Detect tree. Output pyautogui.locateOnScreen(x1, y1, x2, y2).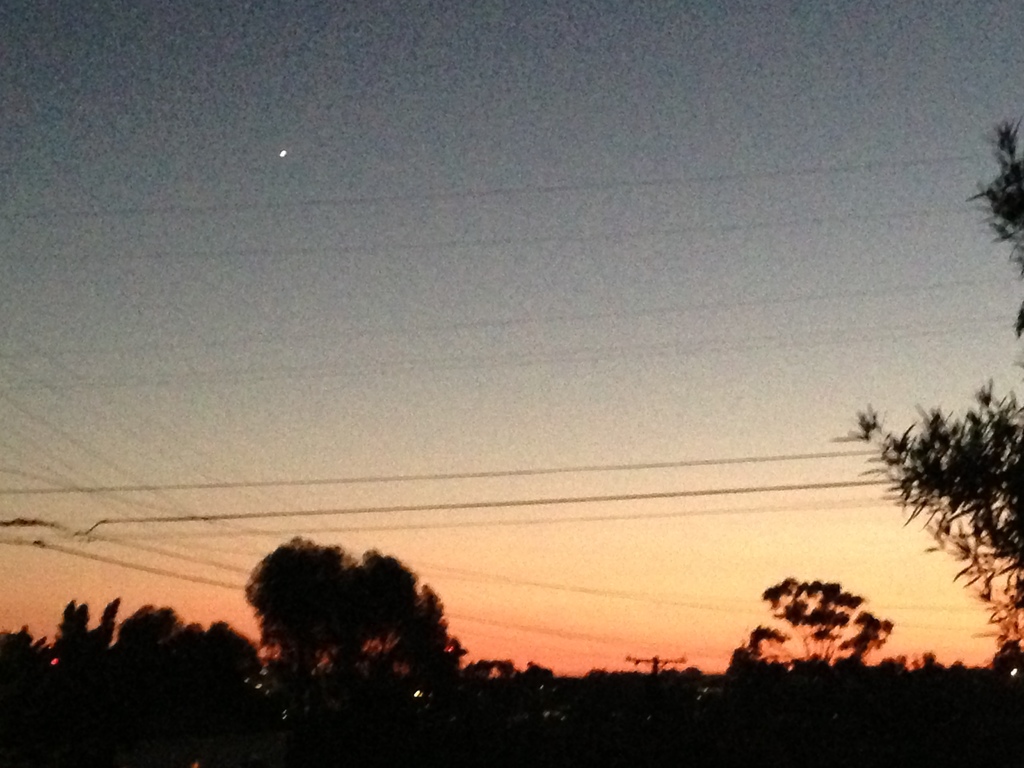
pyautogui.locateOnScreen(824, 114, 1023, 704).
